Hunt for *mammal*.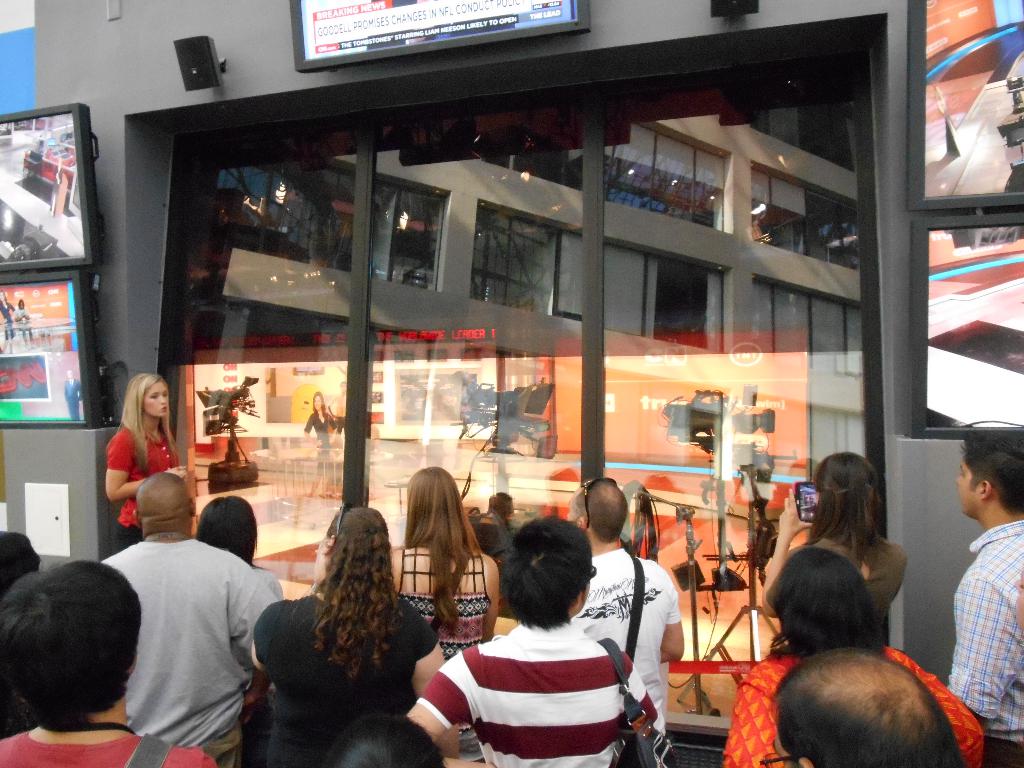
Hunted down at detection(105, 470, 276, 767).
